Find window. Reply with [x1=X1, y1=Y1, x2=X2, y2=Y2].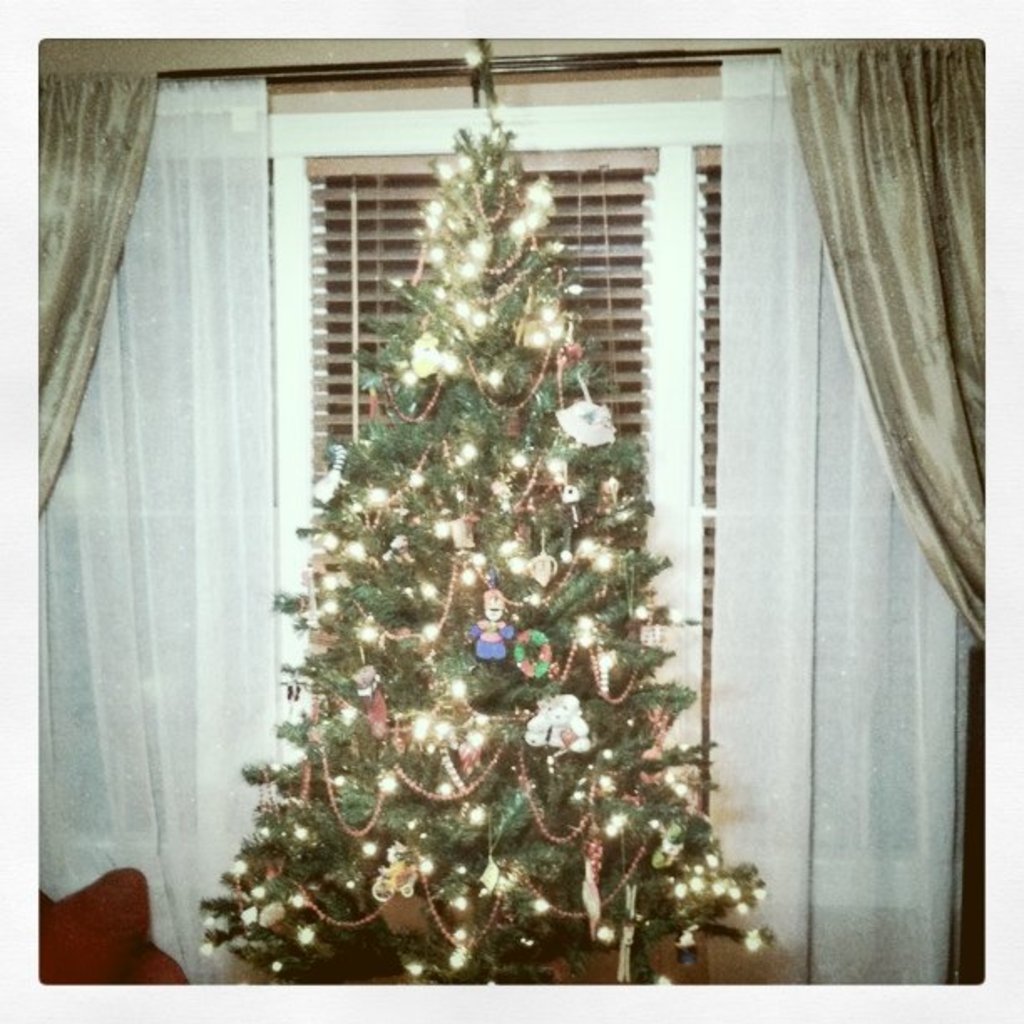
[x1=279, y1=154, x2=676, y2=542].
